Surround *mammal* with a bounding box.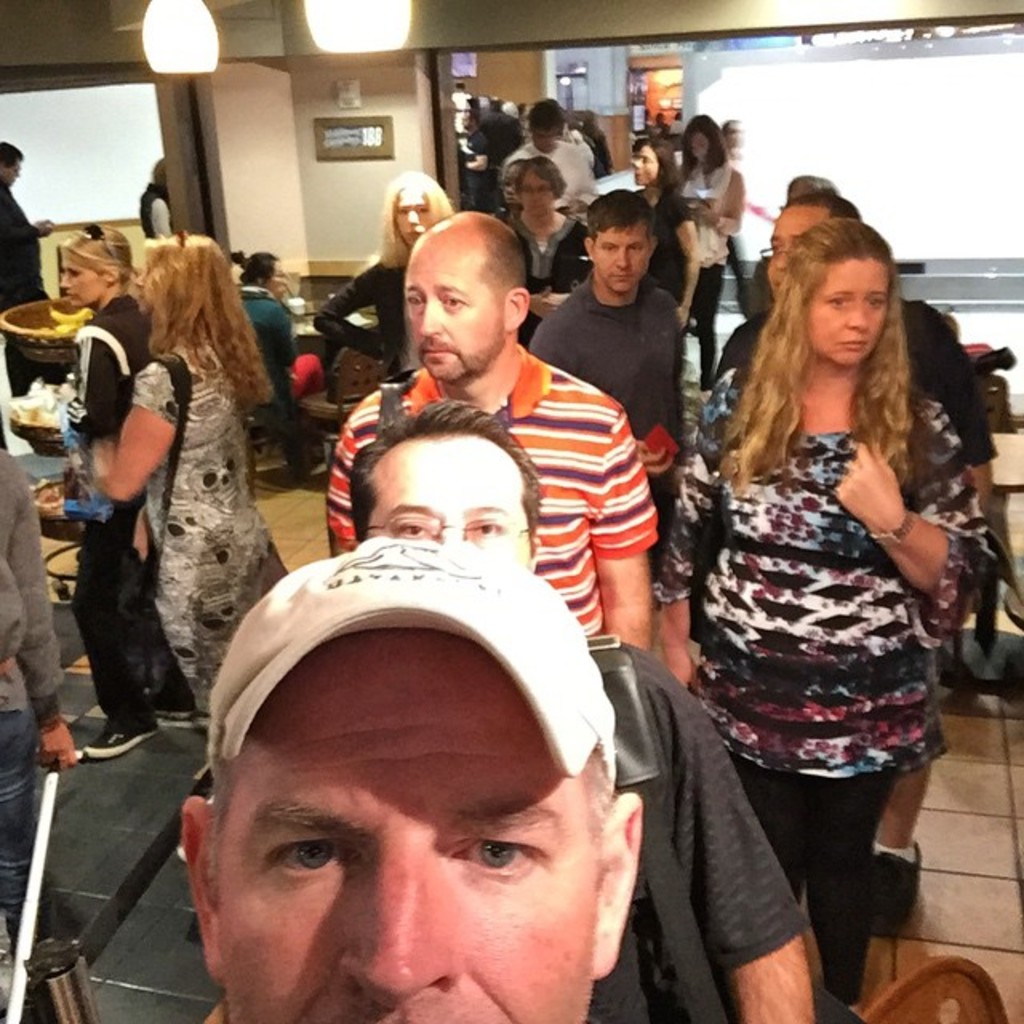
(x1=232, y1=246, x2=323, y2=405).
